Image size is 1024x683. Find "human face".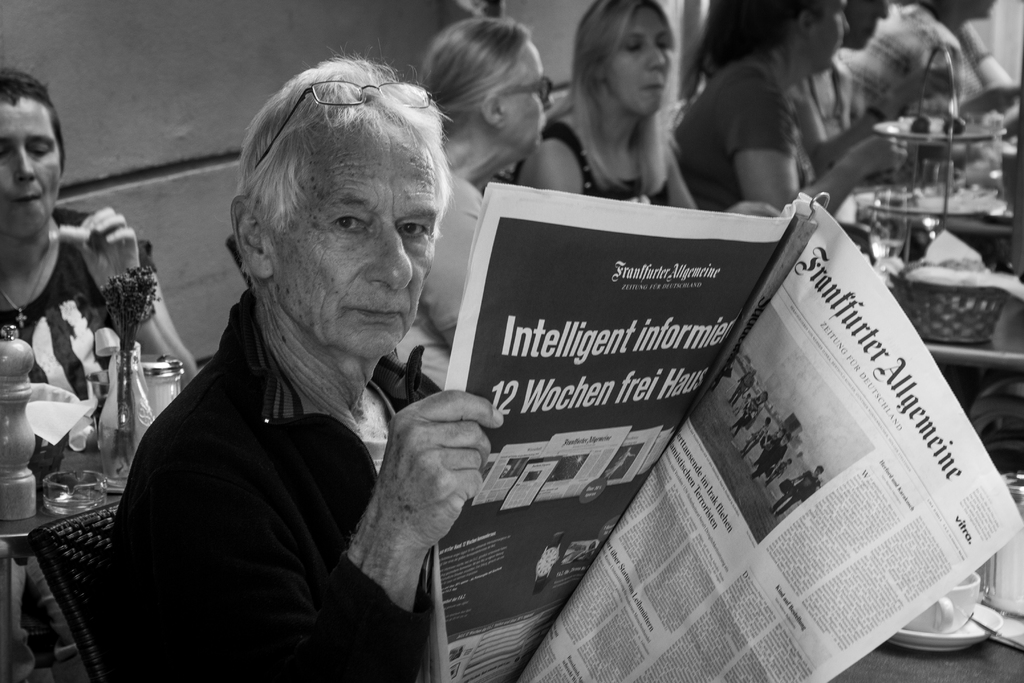
812, 0, 851, 76.
